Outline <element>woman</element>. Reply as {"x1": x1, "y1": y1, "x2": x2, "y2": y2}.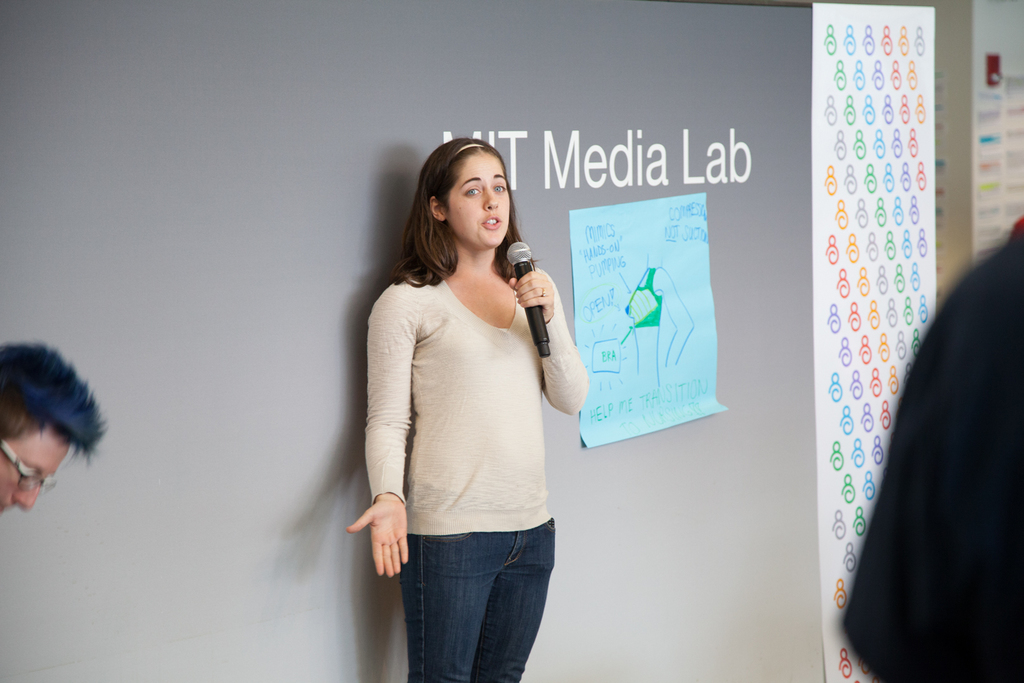
{"x1": 346, "y1": 138, "x2": 588, "y2": 682}.
